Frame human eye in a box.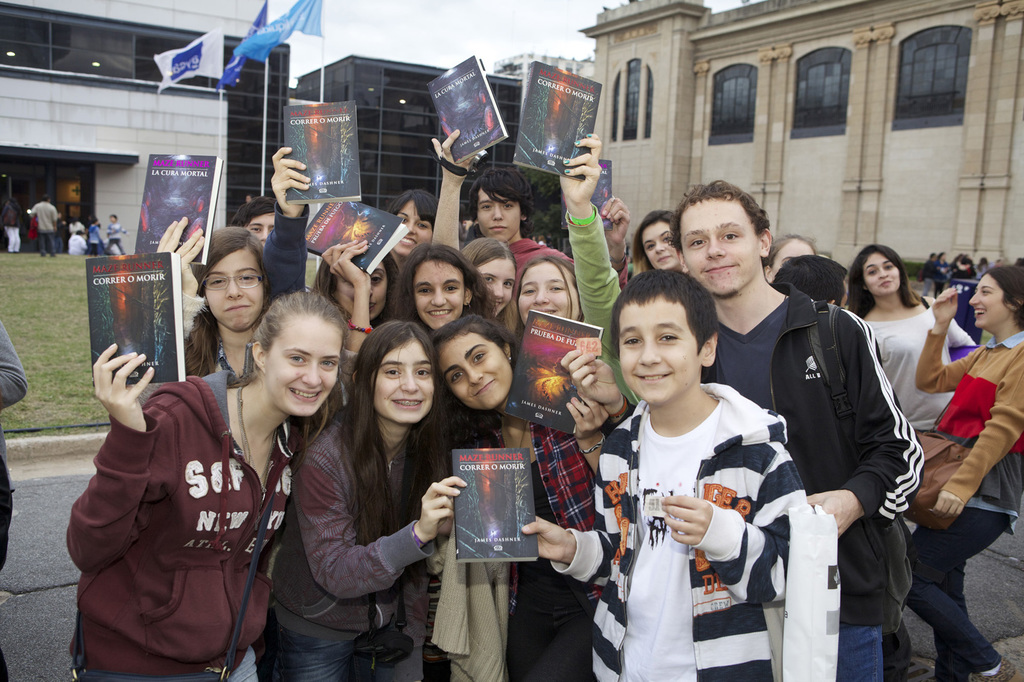
{"left": 416, "top": 285, "right": 435, "bottom": 296}.
